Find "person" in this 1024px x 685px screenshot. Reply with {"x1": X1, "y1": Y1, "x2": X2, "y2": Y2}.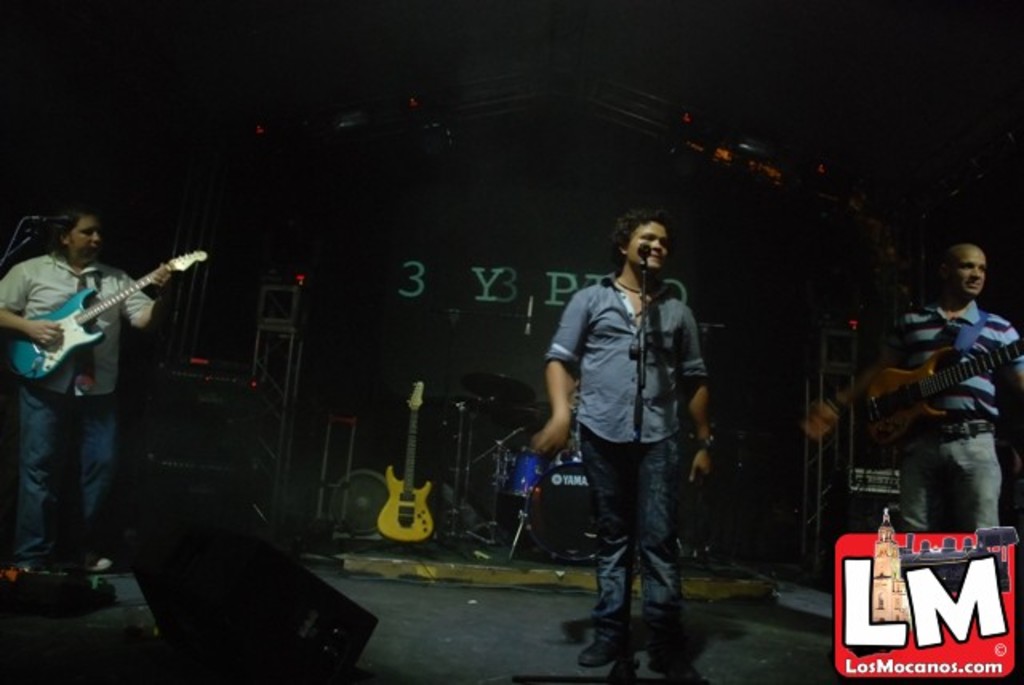
{"x1": 530, "y1": 206, "x2": 715, "y2": 671}.
